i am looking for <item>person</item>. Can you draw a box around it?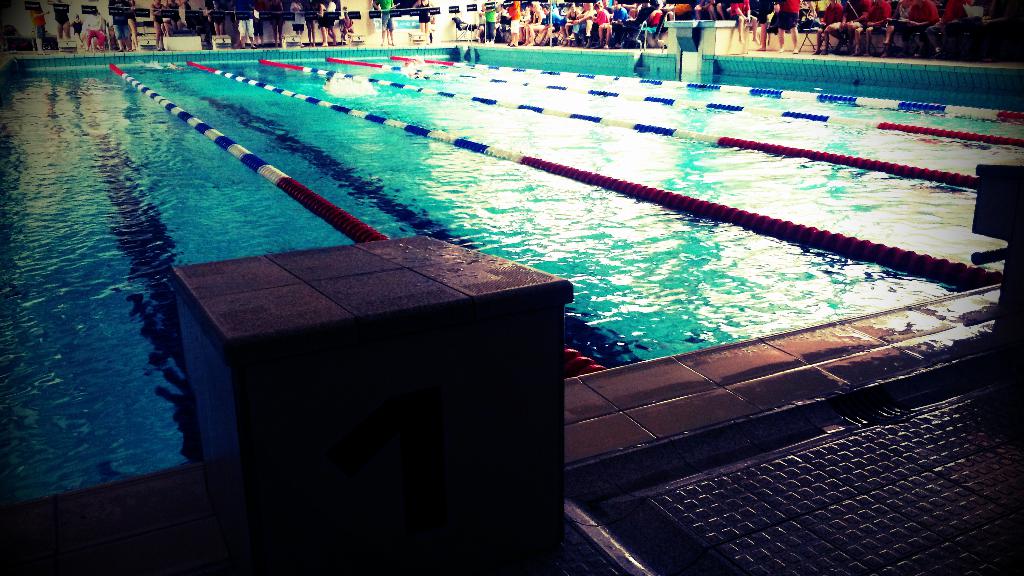
Sure, the bounding box is <bbox>815, 0, 844, 54</bbox>.
